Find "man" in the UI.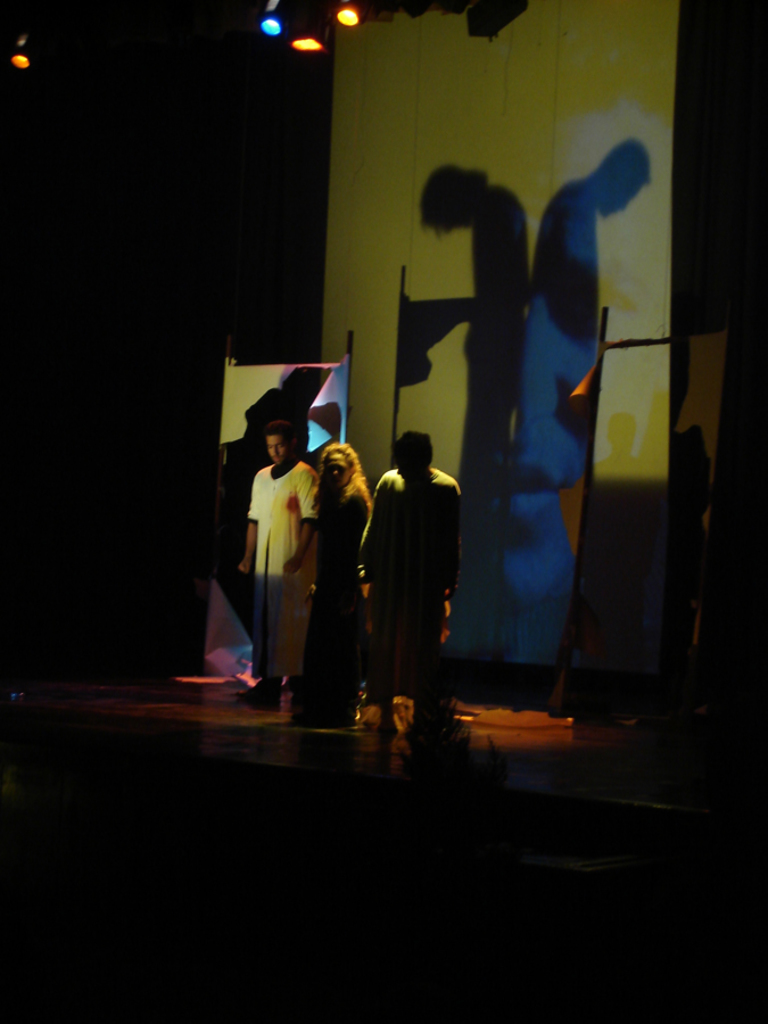
UI element at {"left": 362, "top": 424, "right": 471, "bottom": 711}.
